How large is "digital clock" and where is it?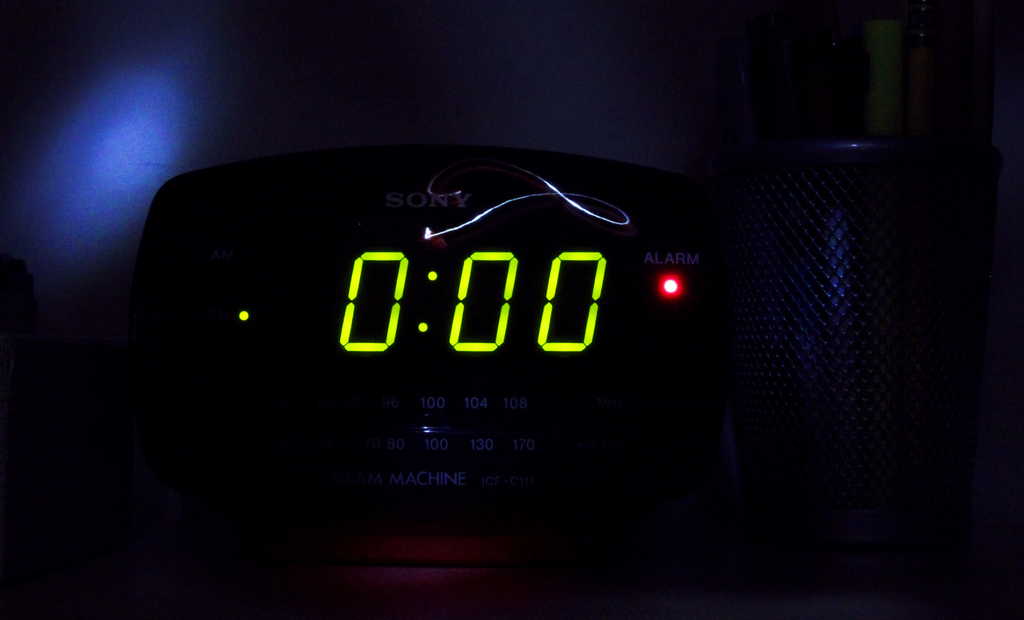
Bounding box: {"x1": 131, "y1": 147, "x2": 940, "y2": 520}.
